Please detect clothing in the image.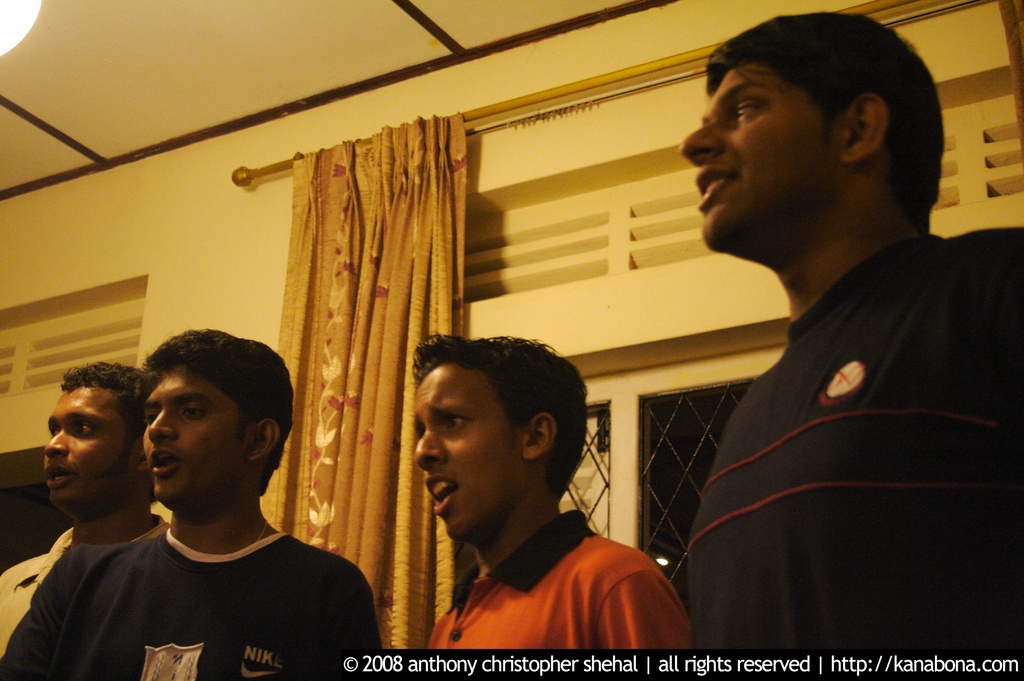
2:523:175:654.
